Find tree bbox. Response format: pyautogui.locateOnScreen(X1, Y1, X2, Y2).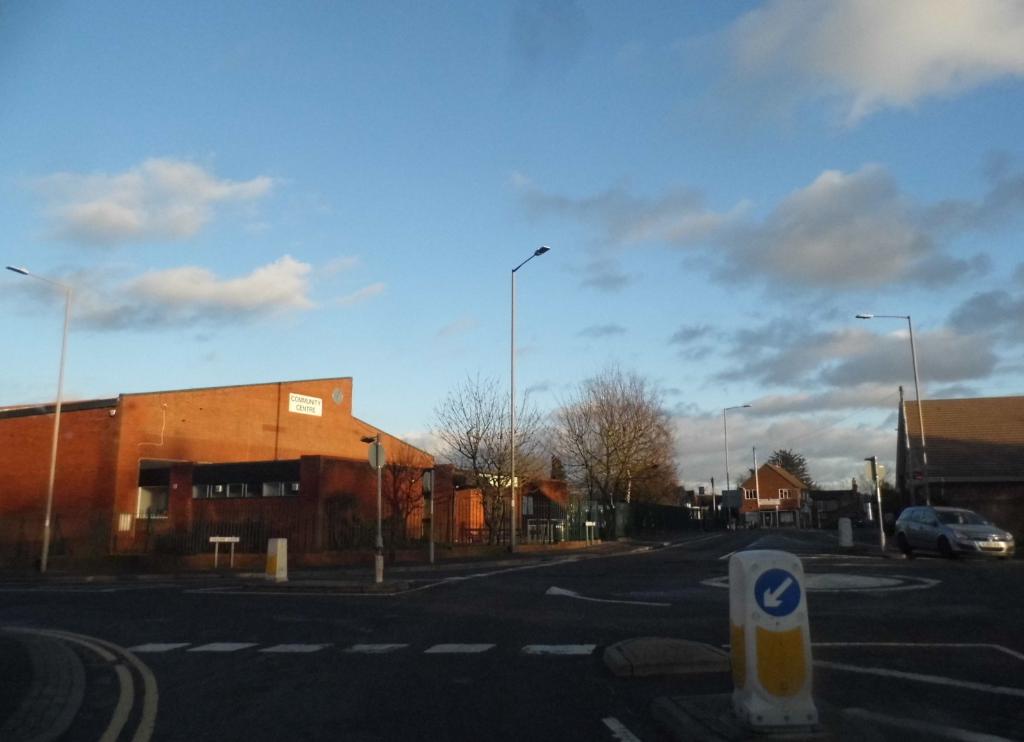
pyautogui.locateOnScreen(767, 448, 821, 492).
